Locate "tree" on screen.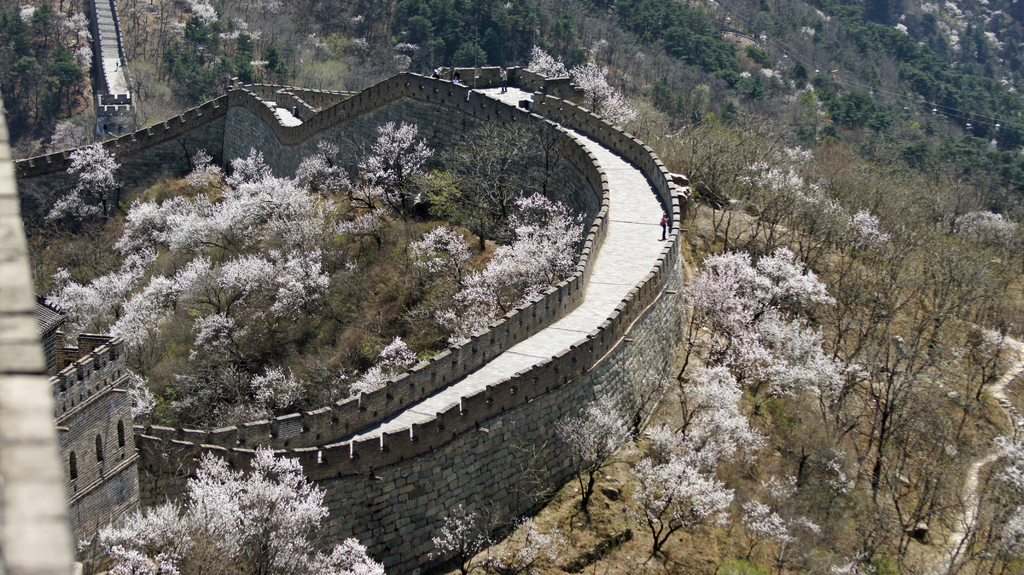
On screen at 69 272 125 335.
